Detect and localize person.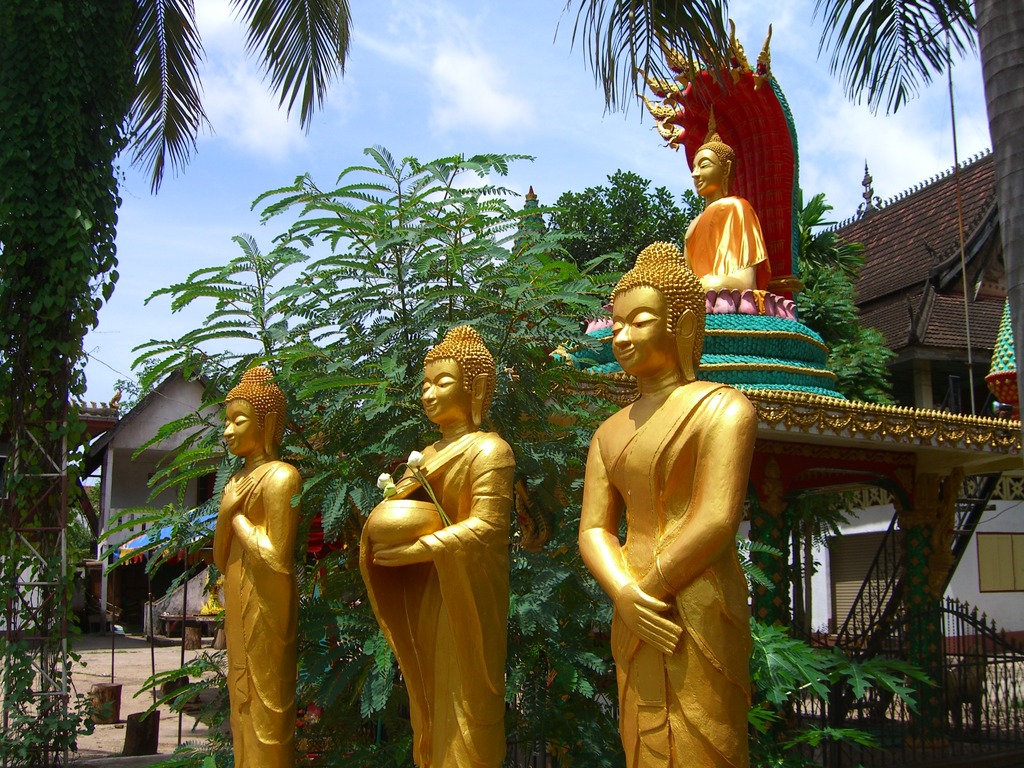
Localized at box=[212, 366, 303, 767].
